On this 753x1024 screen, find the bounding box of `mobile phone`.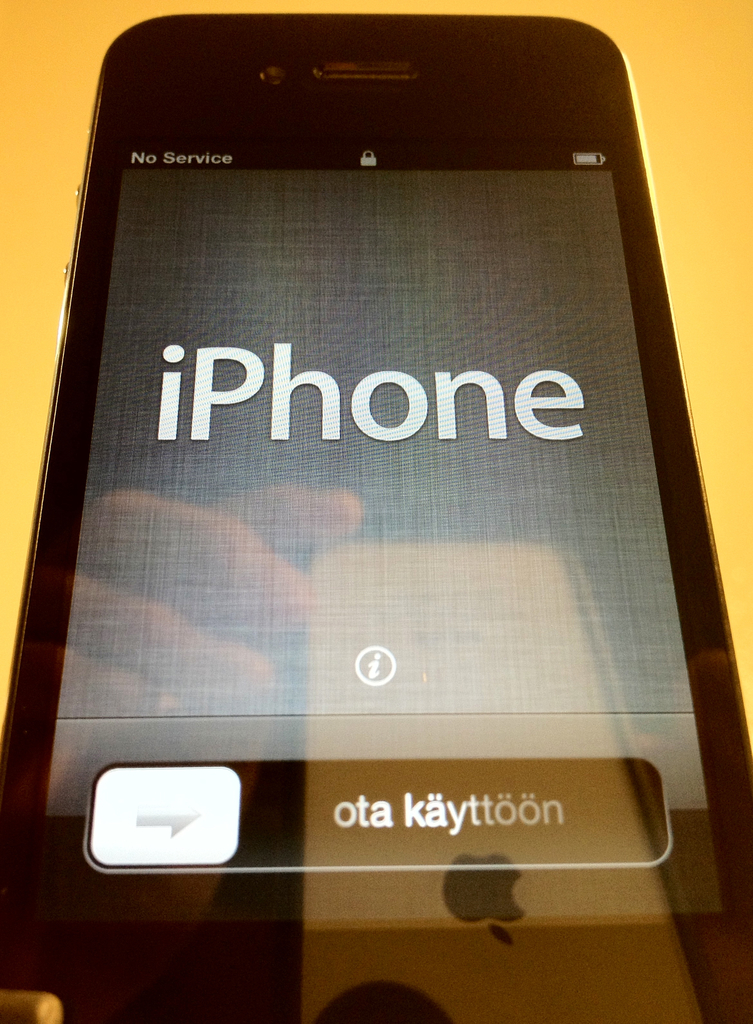
Bounding box: Rect(0, 33, 736, 989).
